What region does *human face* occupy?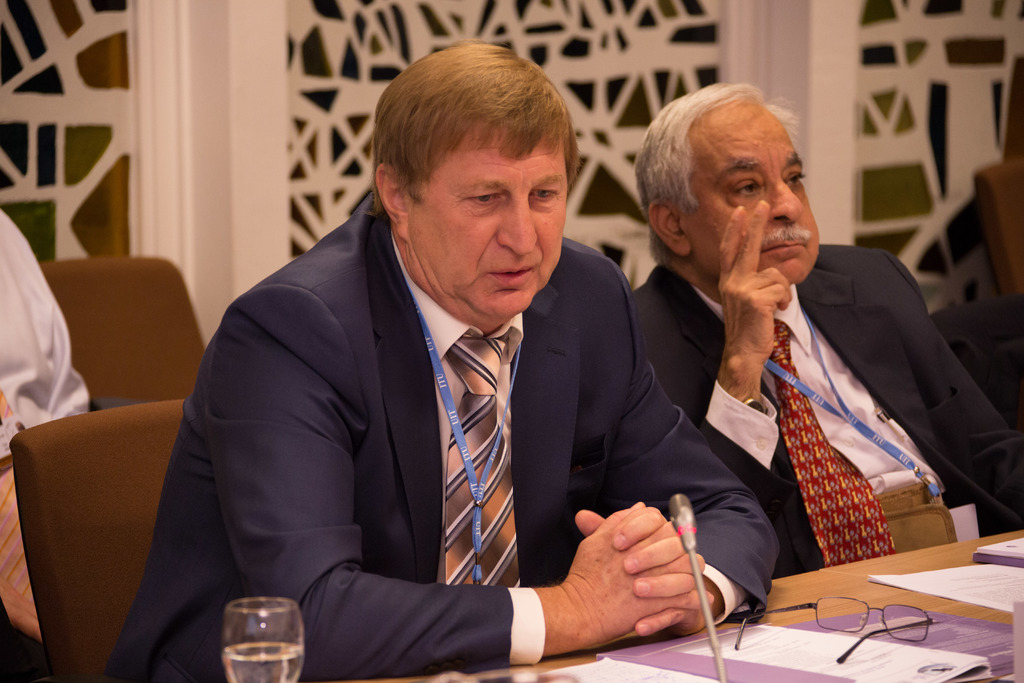
408:131:572:331.
